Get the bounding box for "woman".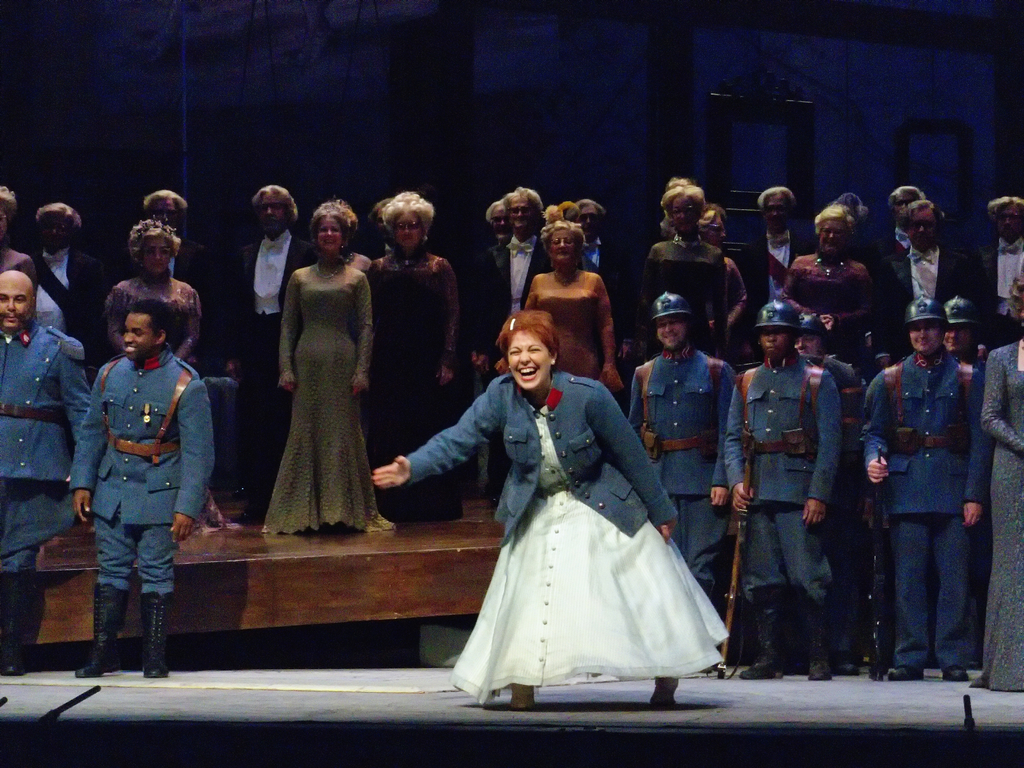
(961, 269, 1023, 694).
